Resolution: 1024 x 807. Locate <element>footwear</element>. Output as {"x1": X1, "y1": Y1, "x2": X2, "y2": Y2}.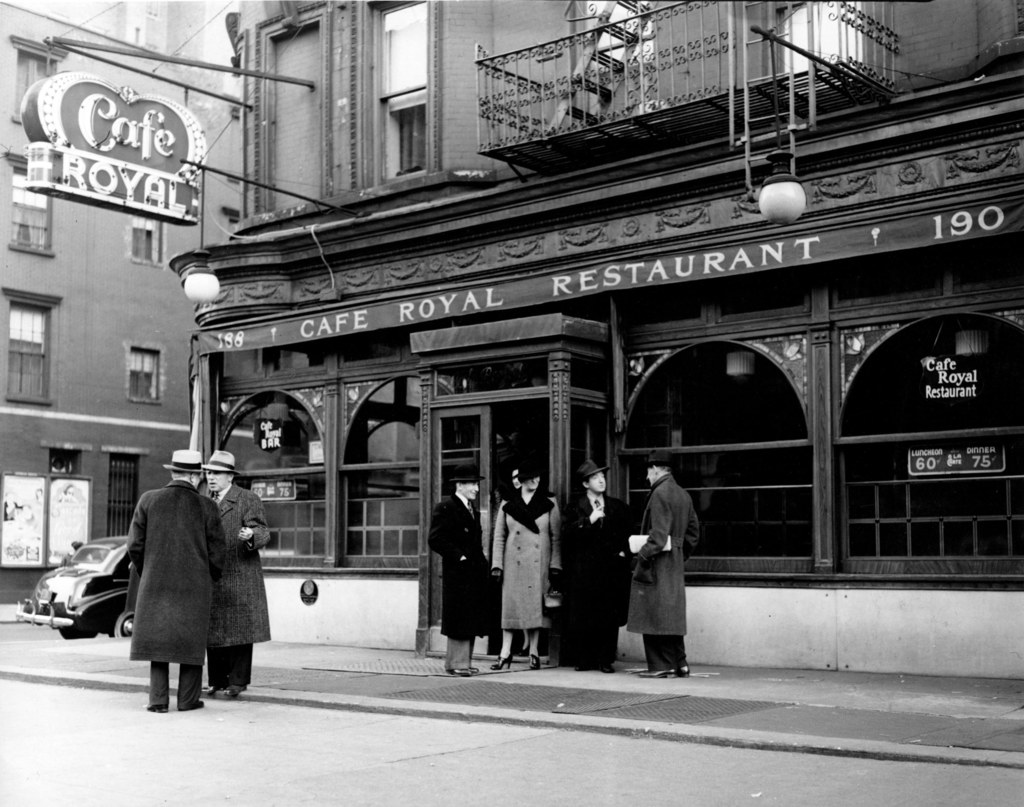
{"x1": 526, "y1": 652, "x2": 541, "y2": 672}.
